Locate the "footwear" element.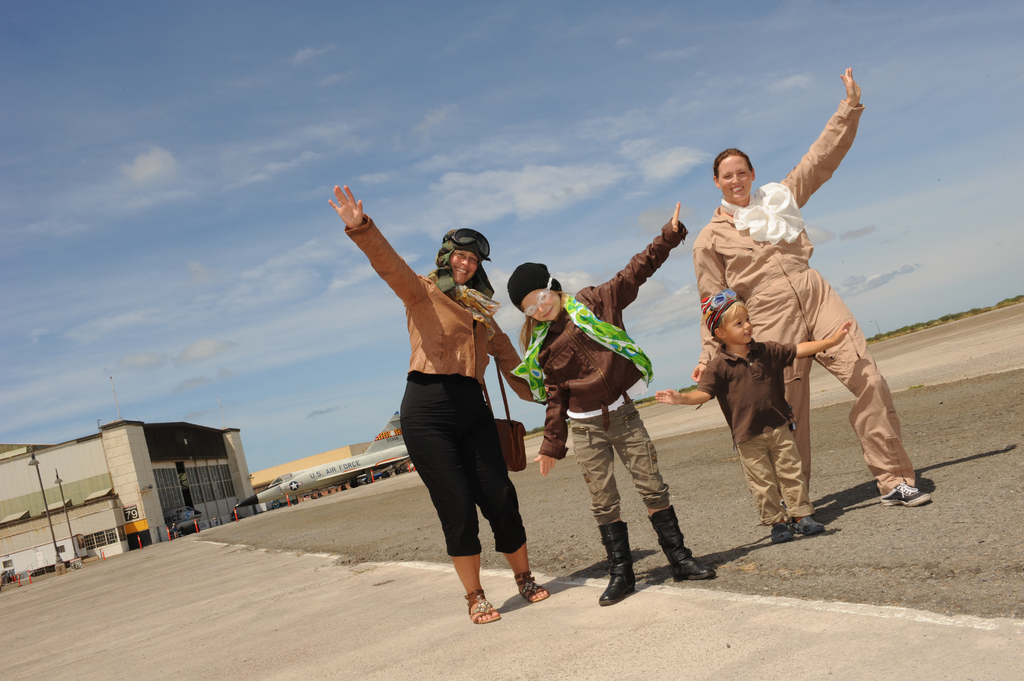
Element bbox: l=881, t=482, r=927, b=506.
